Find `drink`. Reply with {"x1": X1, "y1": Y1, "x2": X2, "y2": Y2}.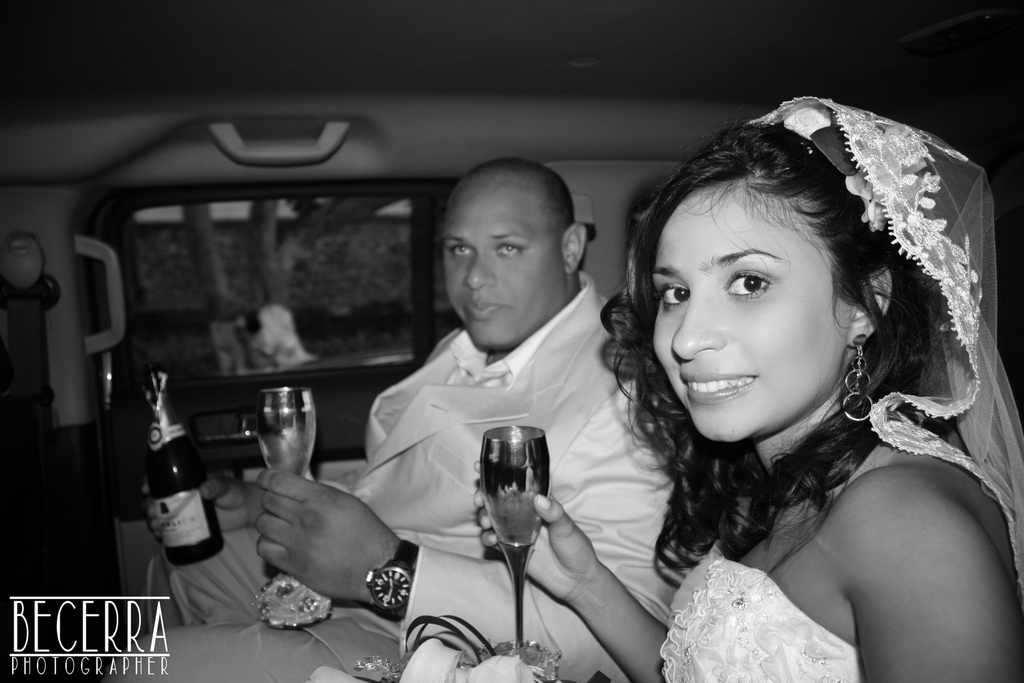
{"x1": 143, "y1": 370, "x2": 210, "y2": 563}.
